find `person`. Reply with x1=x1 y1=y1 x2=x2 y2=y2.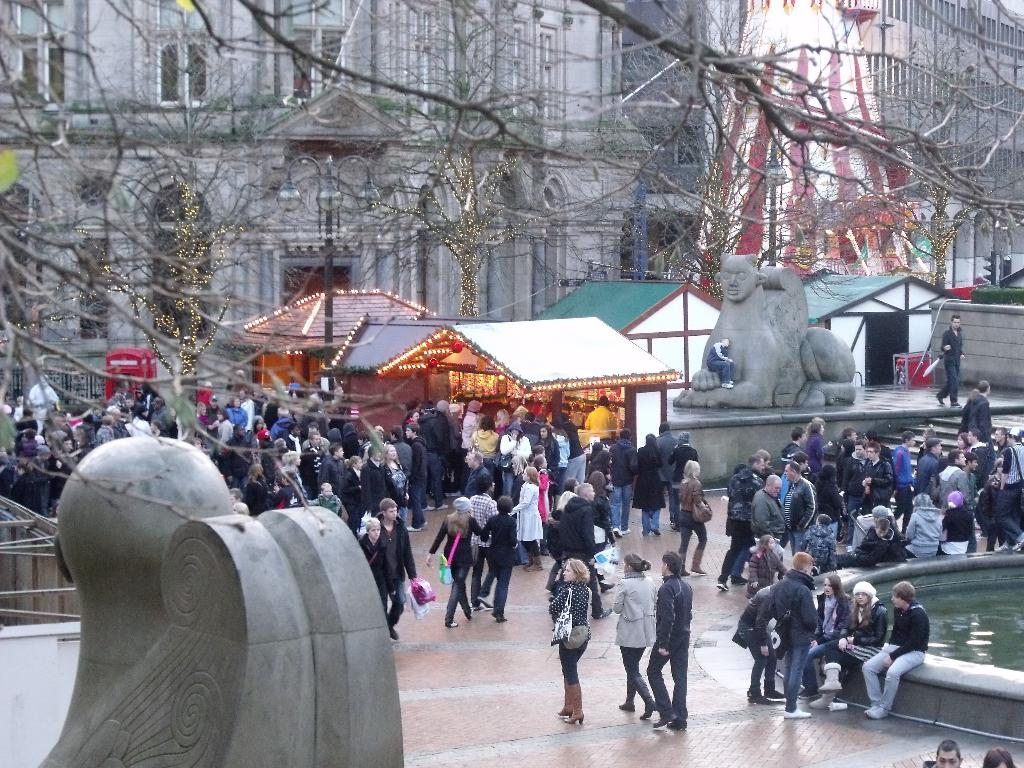
x1=406 y1=417 x2=438 y2=515.
